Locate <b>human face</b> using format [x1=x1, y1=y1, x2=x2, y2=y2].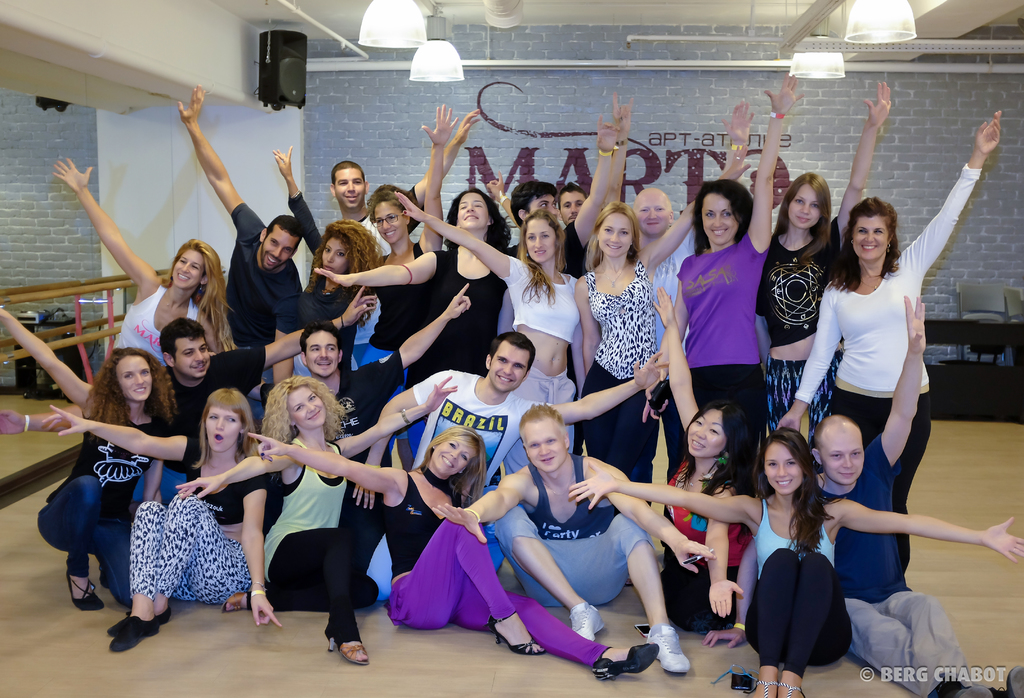
[x1=788, y1=181, x2=821, y2=231].
